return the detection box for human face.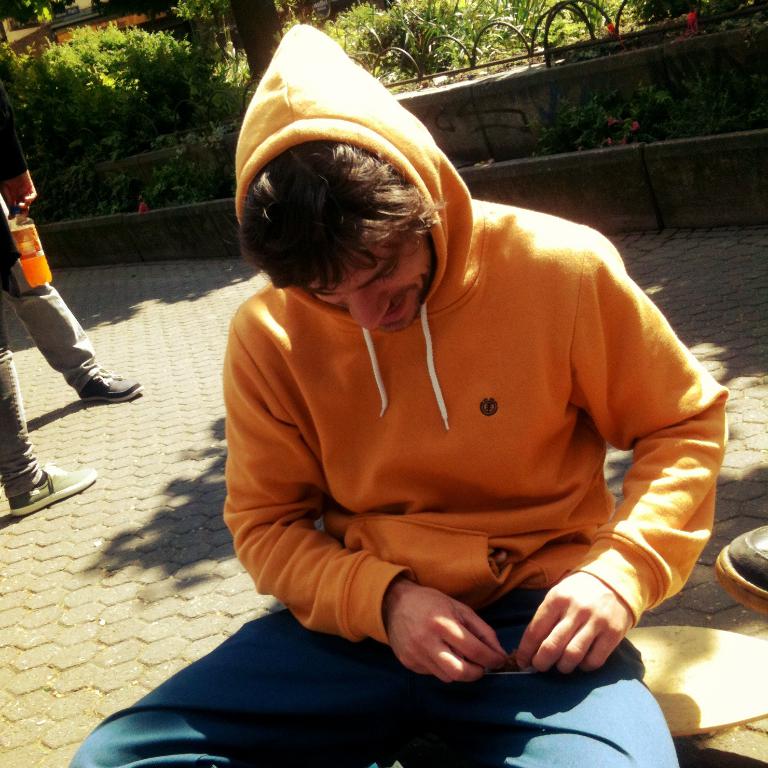
l=308, t=237, r=434, b=334.
